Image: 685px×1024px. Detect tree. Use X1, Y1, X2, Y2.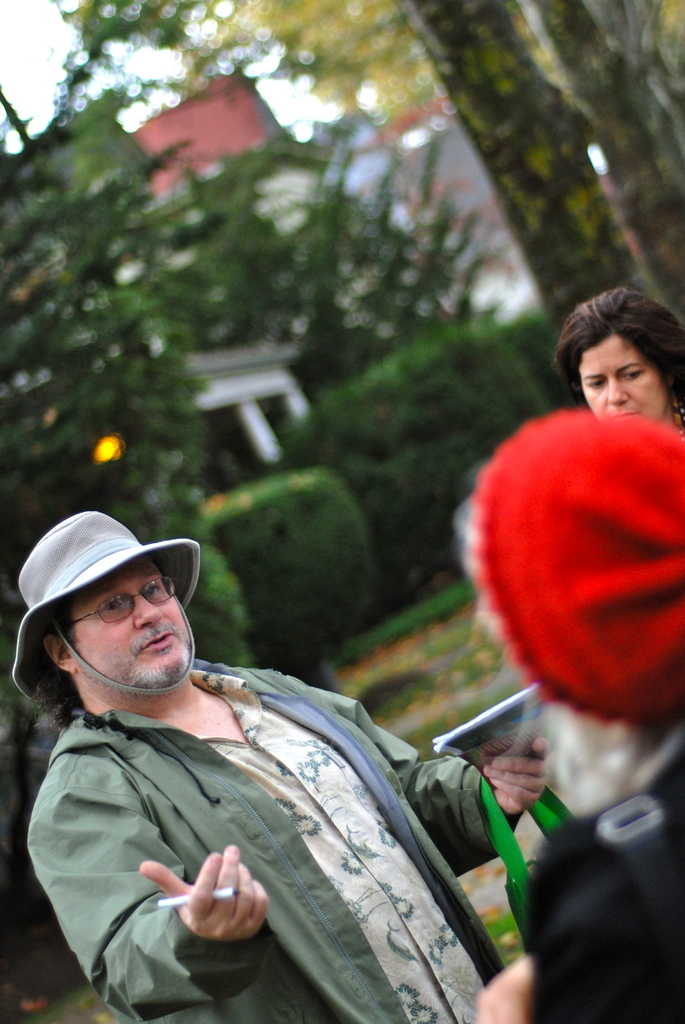
539, 0, 684, 321.
